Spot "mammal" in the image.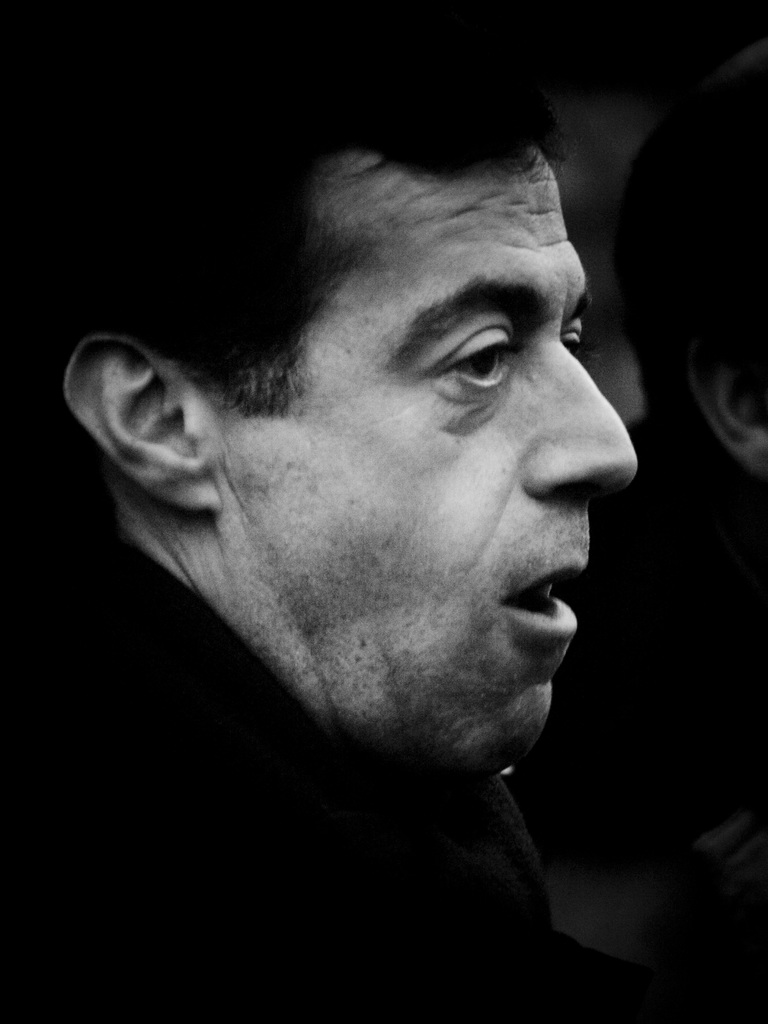
"mammal" found at (left=0, top=0, right=751, bottom=1023).
